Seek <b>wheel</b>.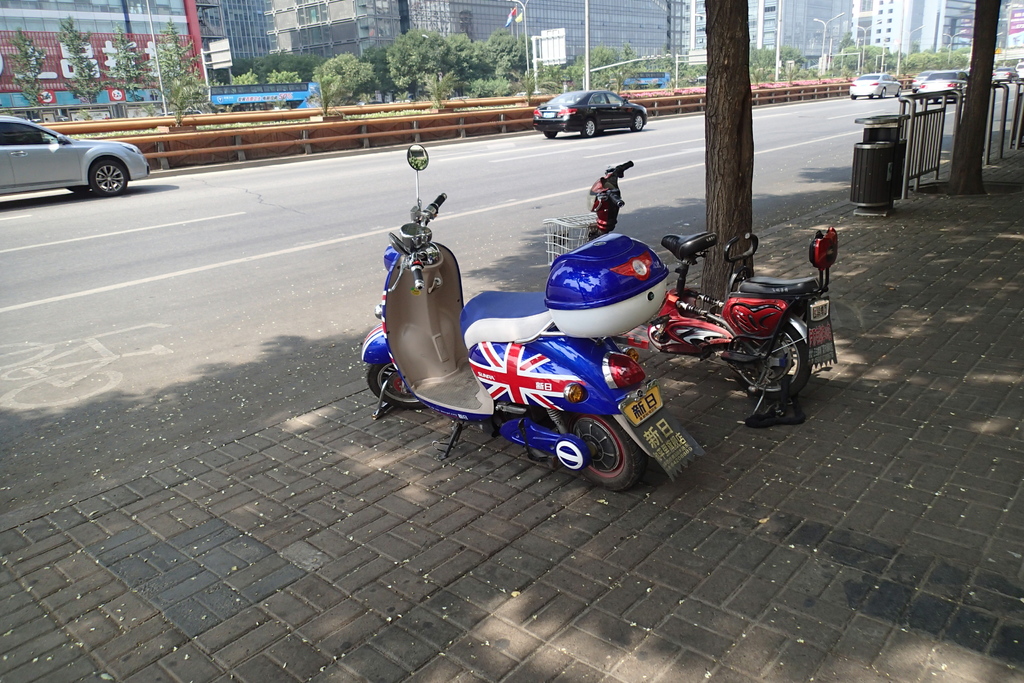
(365, 363, 425, 408).
